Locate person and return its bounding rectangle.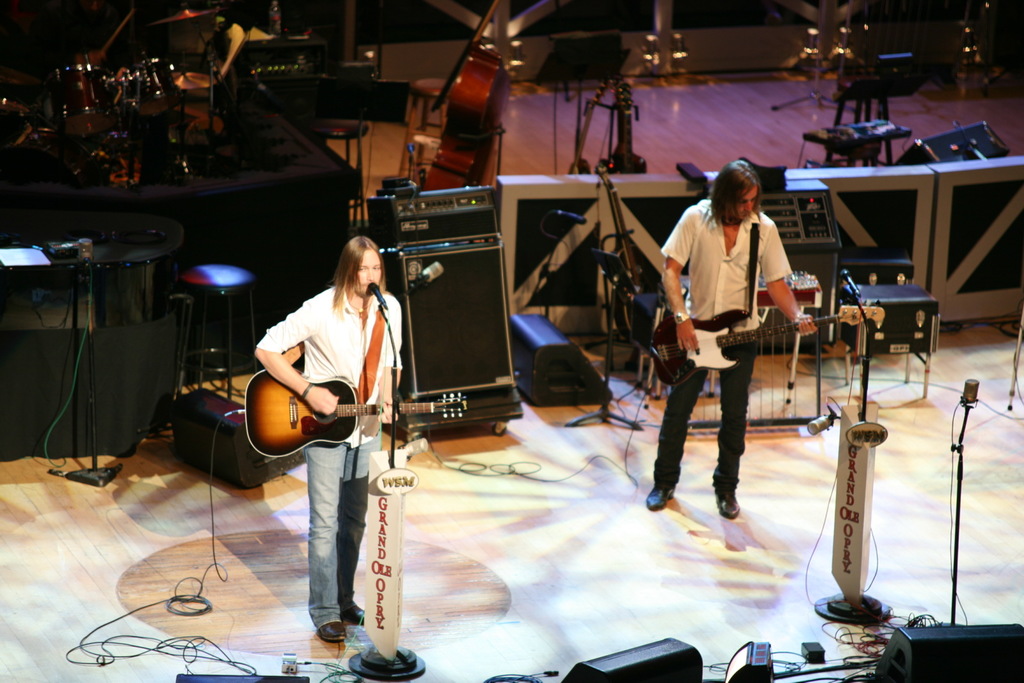
<region>644, 159, 822, 517</region>.
